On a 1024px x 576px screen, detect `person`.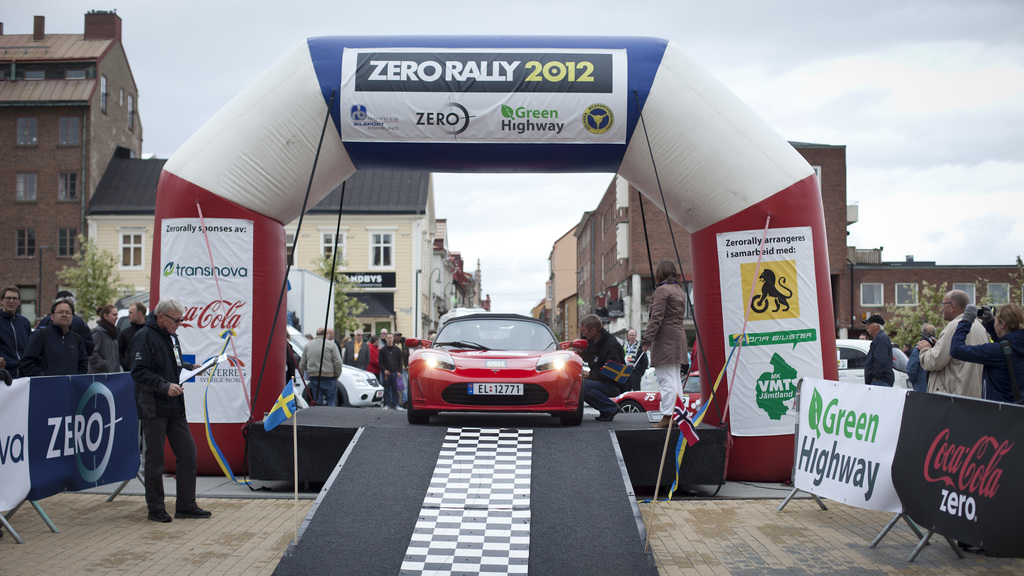
region(912, 288, 986, 401).
